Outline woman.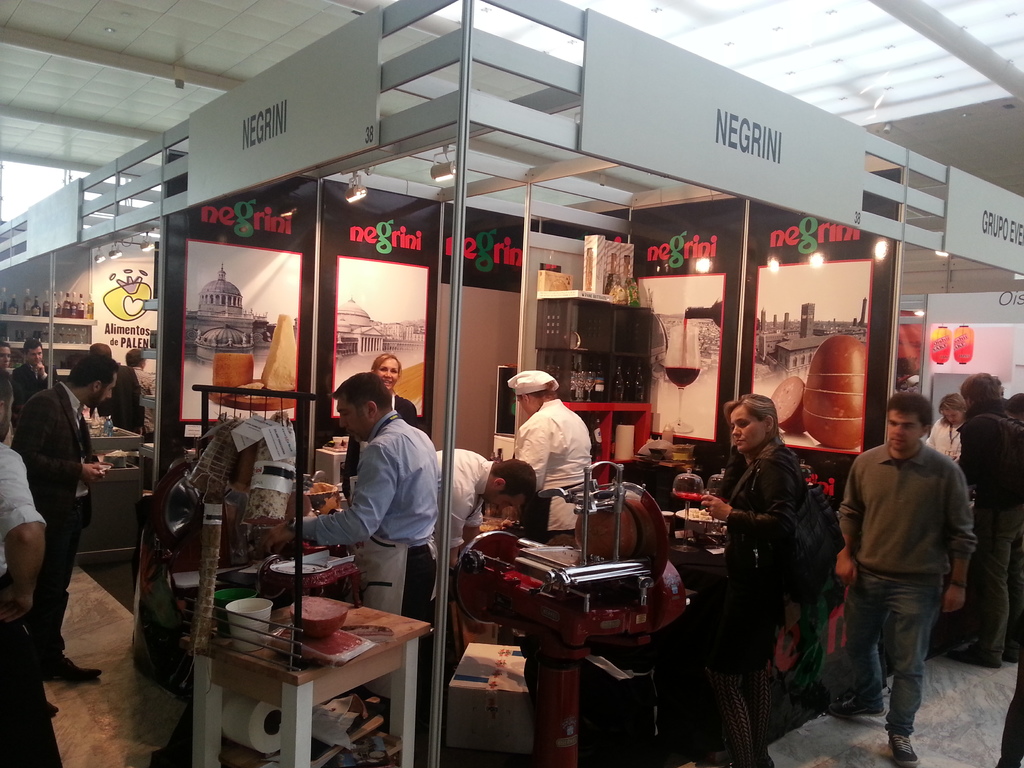
Outline: rect(340, 355, 419, 495).
